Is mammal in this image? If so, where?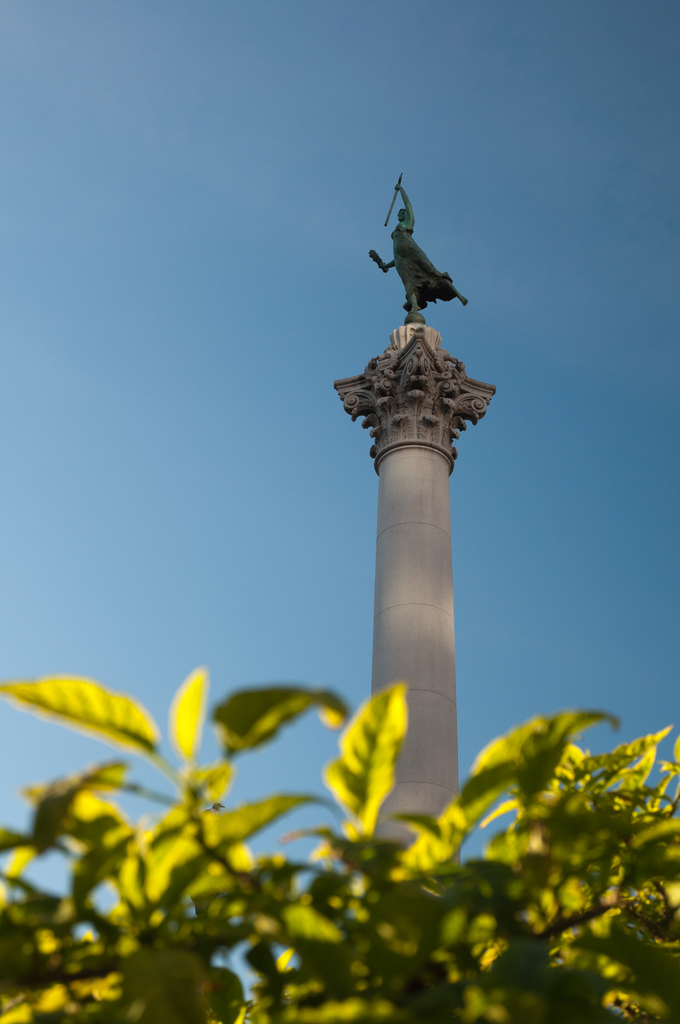
Yes, at pyautogui.locateOnScreen(375, 182, 489, 308).
